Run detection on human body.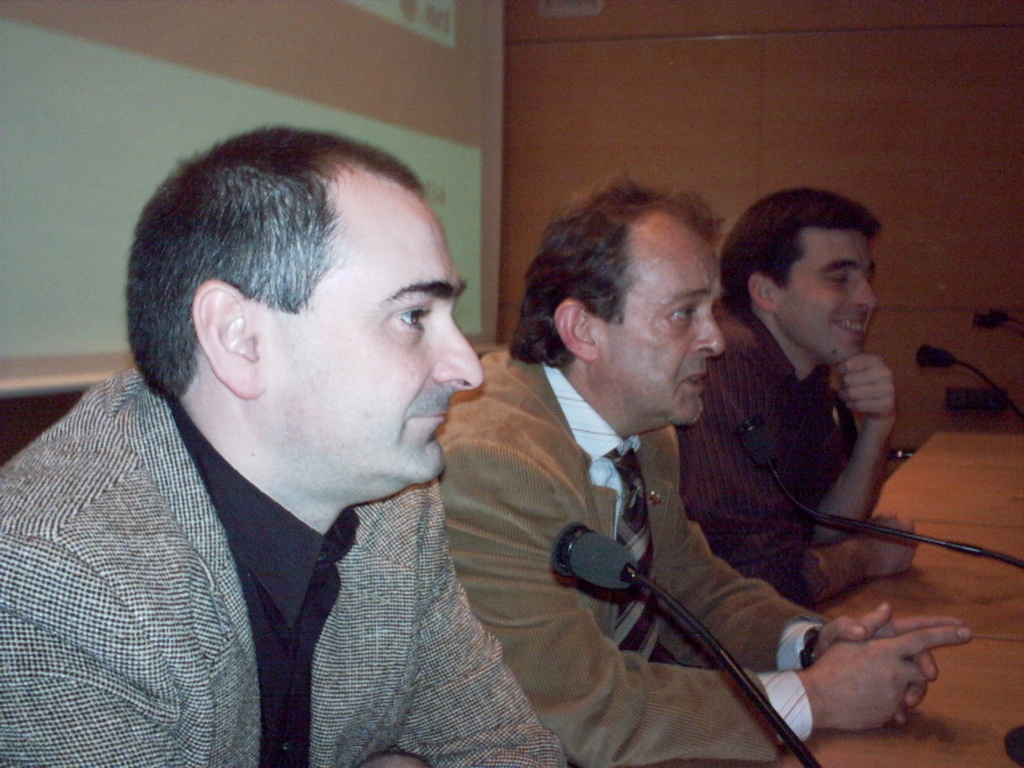
Result: [678, 185, 925, 594].
